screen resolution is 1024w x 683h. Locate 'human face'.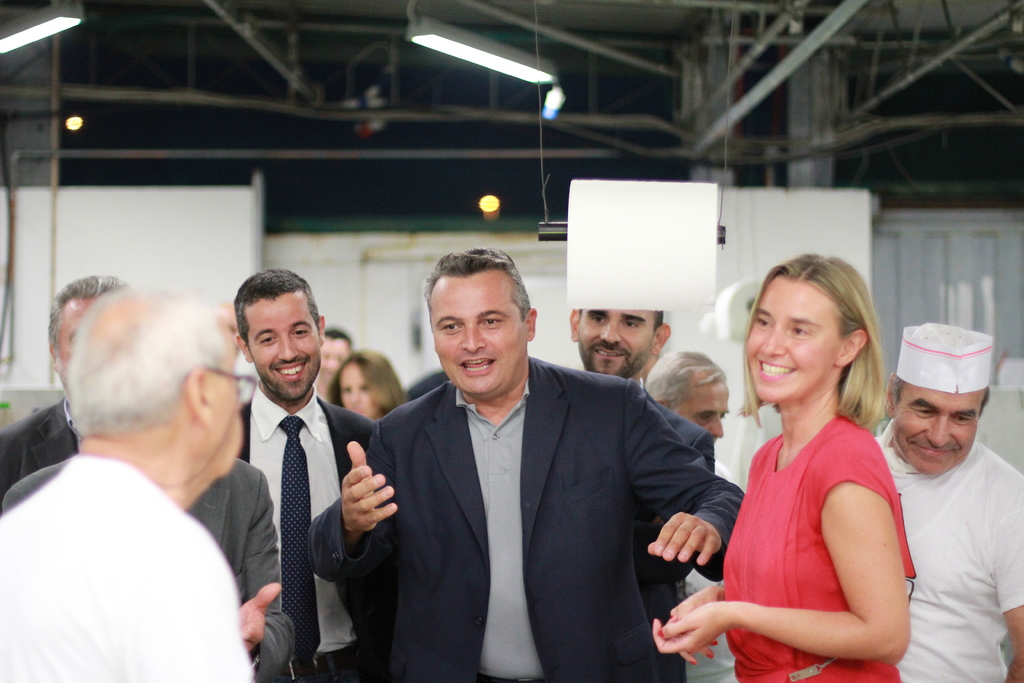
bbox=[431, 269, 527, 397].
